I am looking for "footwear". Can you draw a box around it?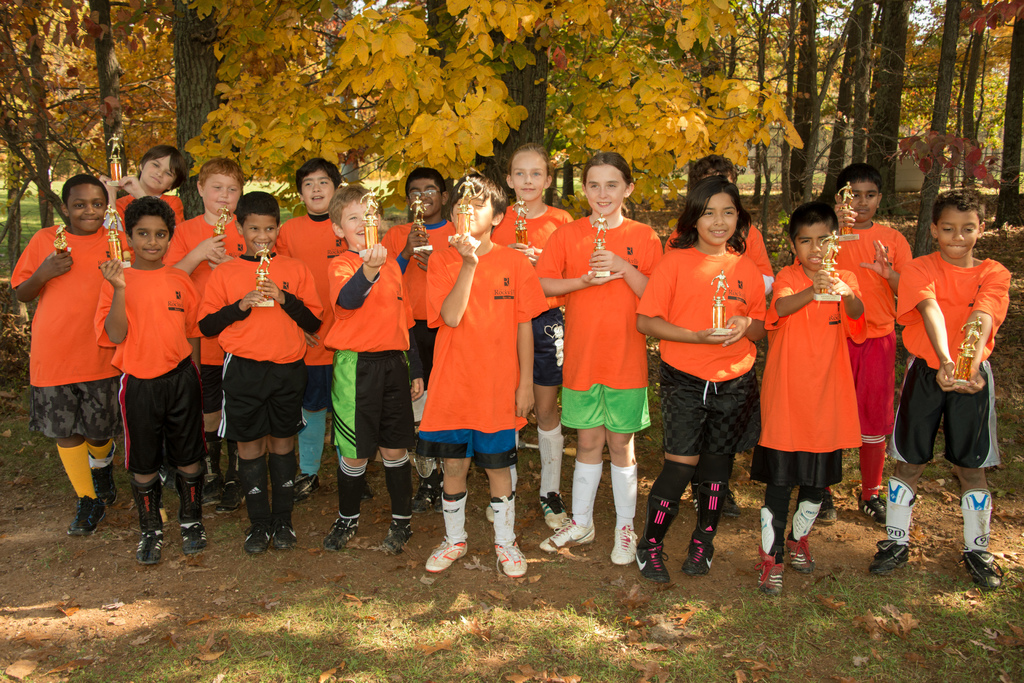
Sure, the bounding box is [424,535,469,575].
